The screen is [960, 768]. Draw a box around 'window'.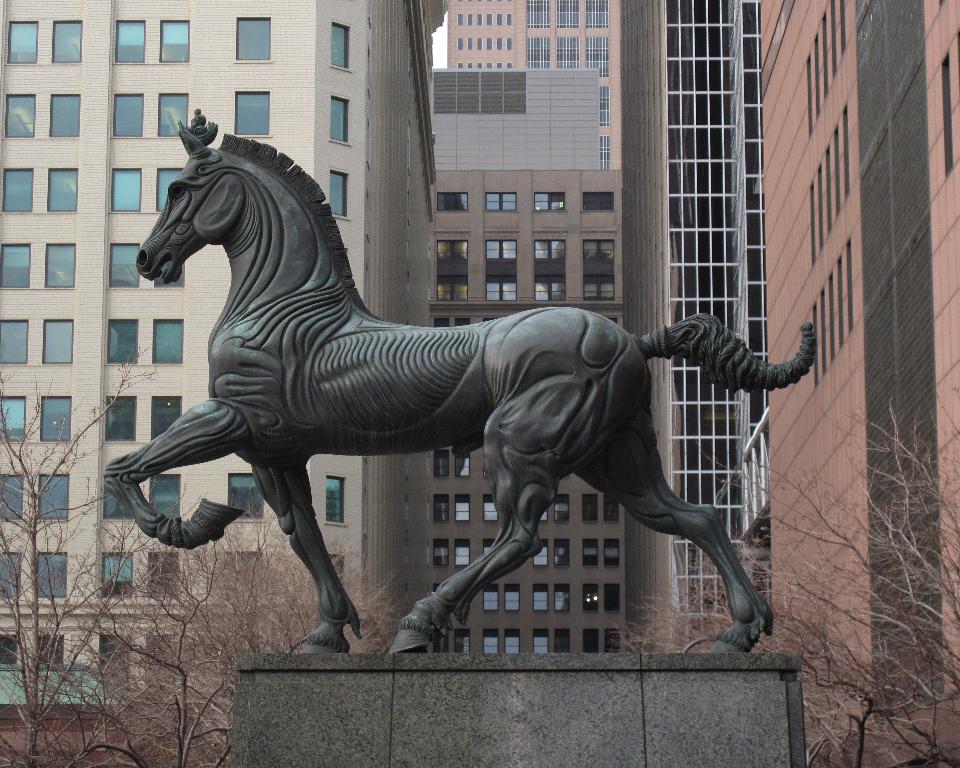
(left=487, top=11, right=493, bottom=25).
